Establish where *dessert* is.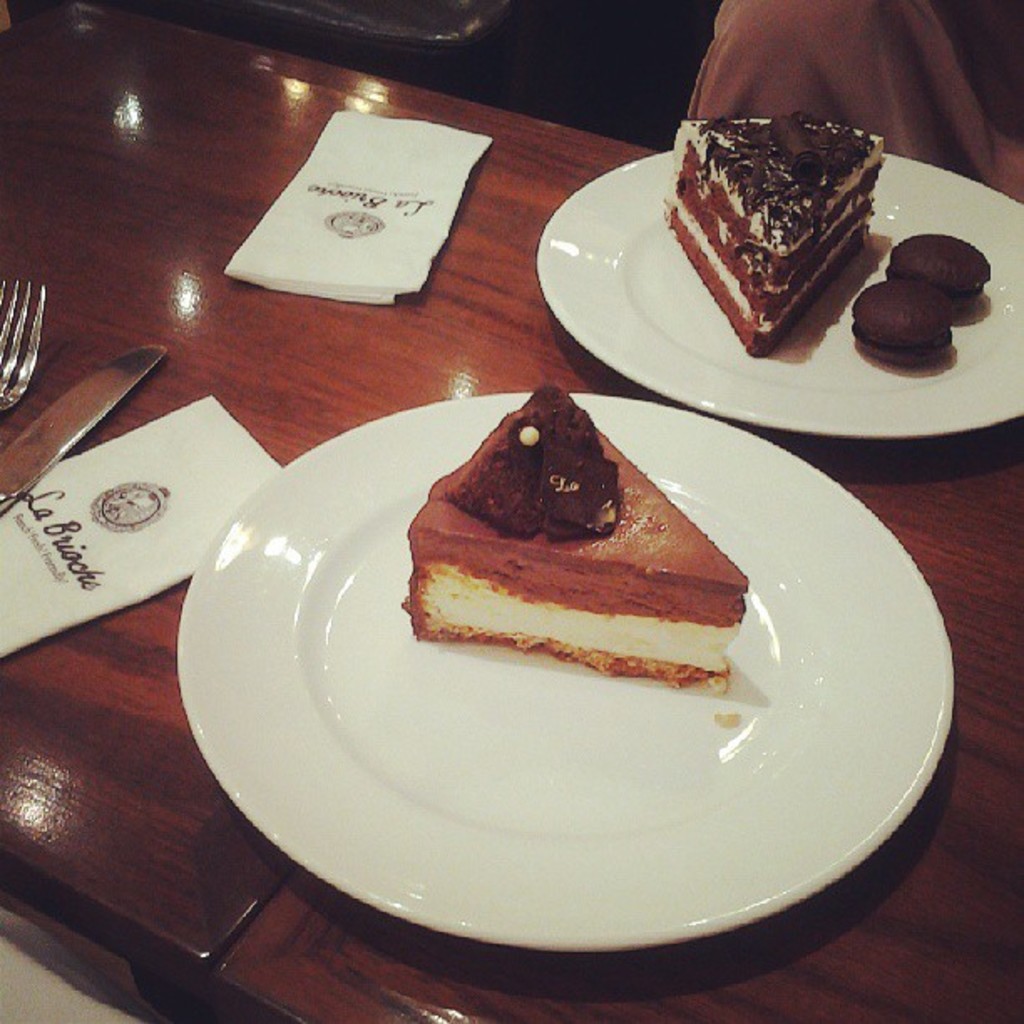
Established at <bbox>887, 231, 999, 306</bbox>.
